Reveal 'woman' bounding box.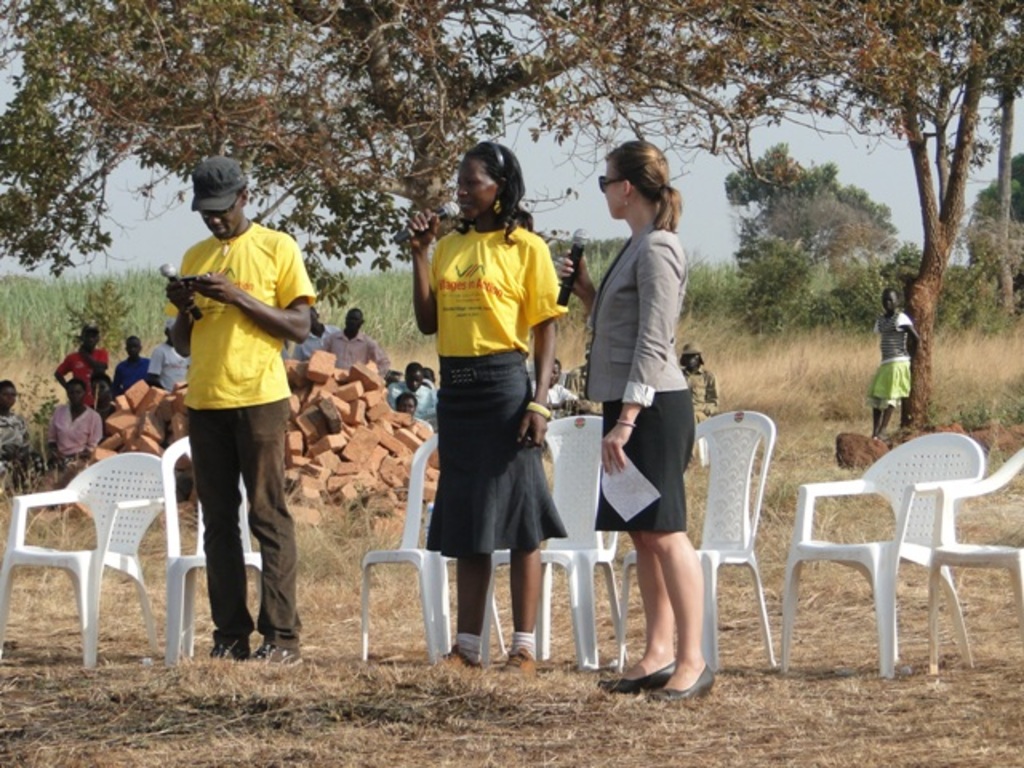
Revealed: BBox(0, 374, 38, 488).
